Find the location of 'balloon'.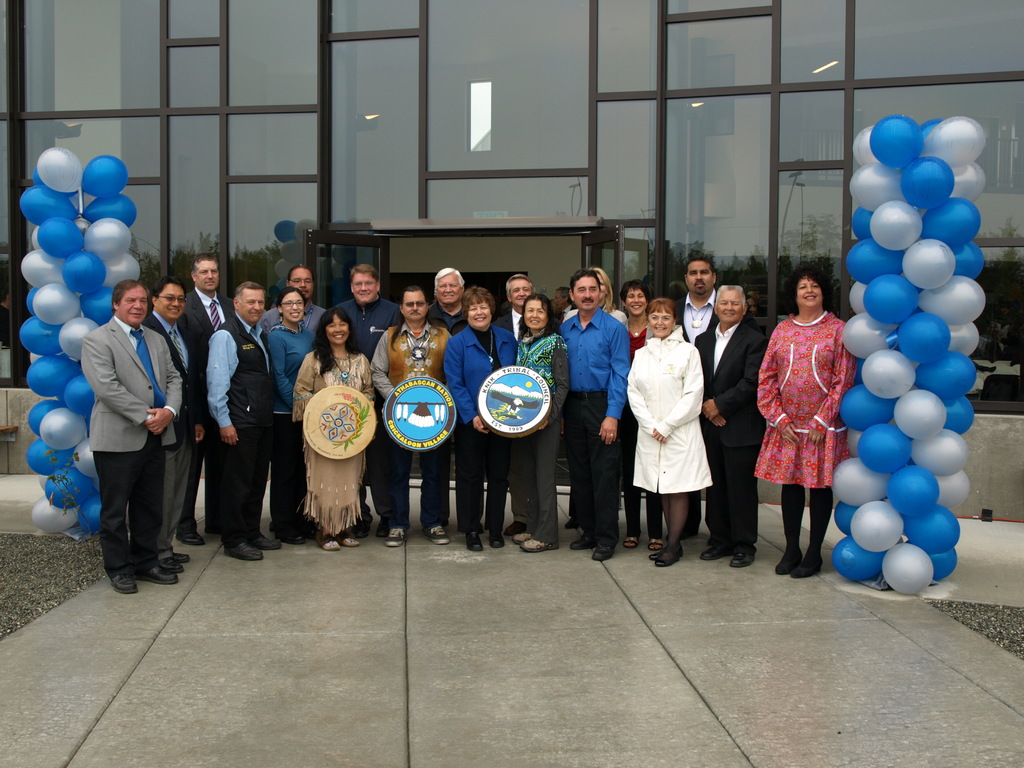
Location: [852, 127, 887, 168].
